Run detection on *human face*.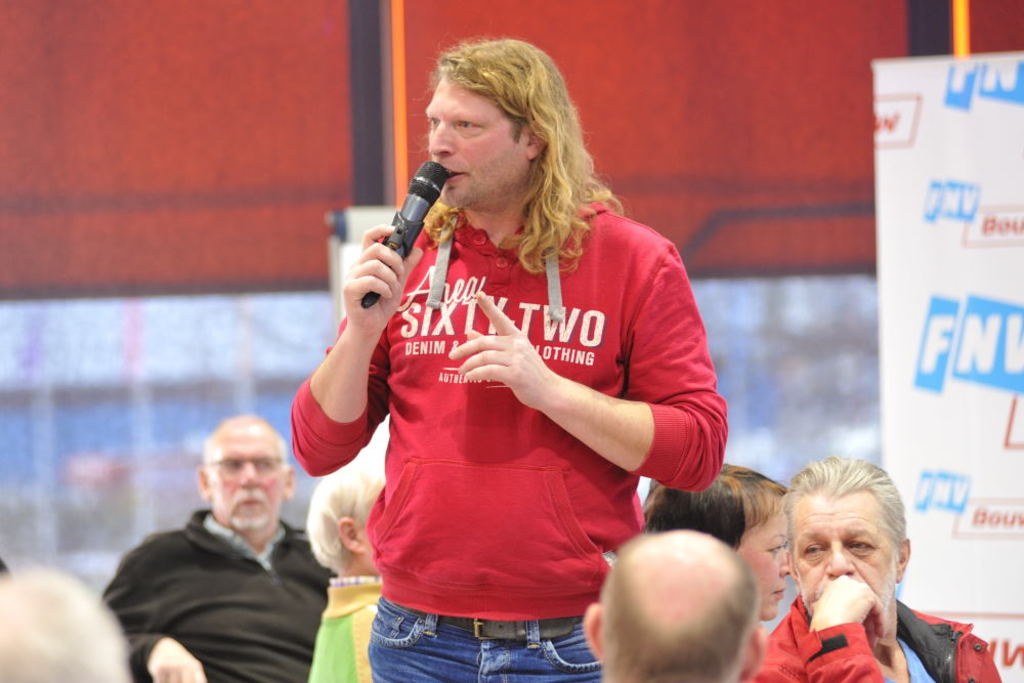
Result: Rect(794, 494, 892, 607).
